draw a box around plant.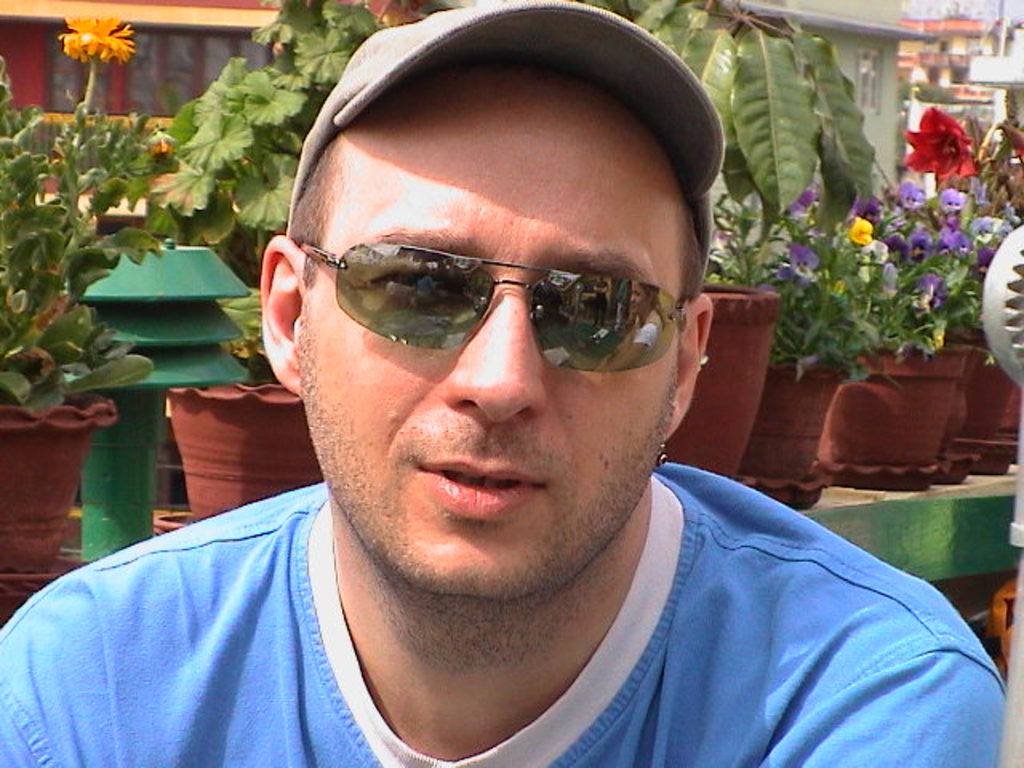
(x1=163, y1=0, x2=387, y2=354).
